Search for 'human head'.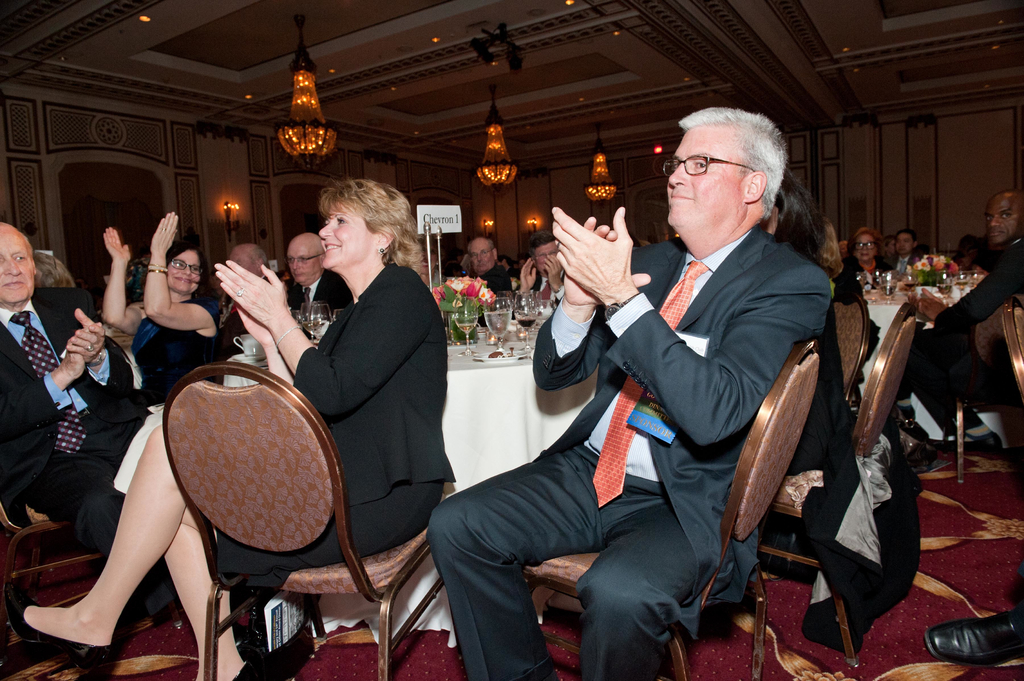
Found at locate(468, 234, 497, 275).
